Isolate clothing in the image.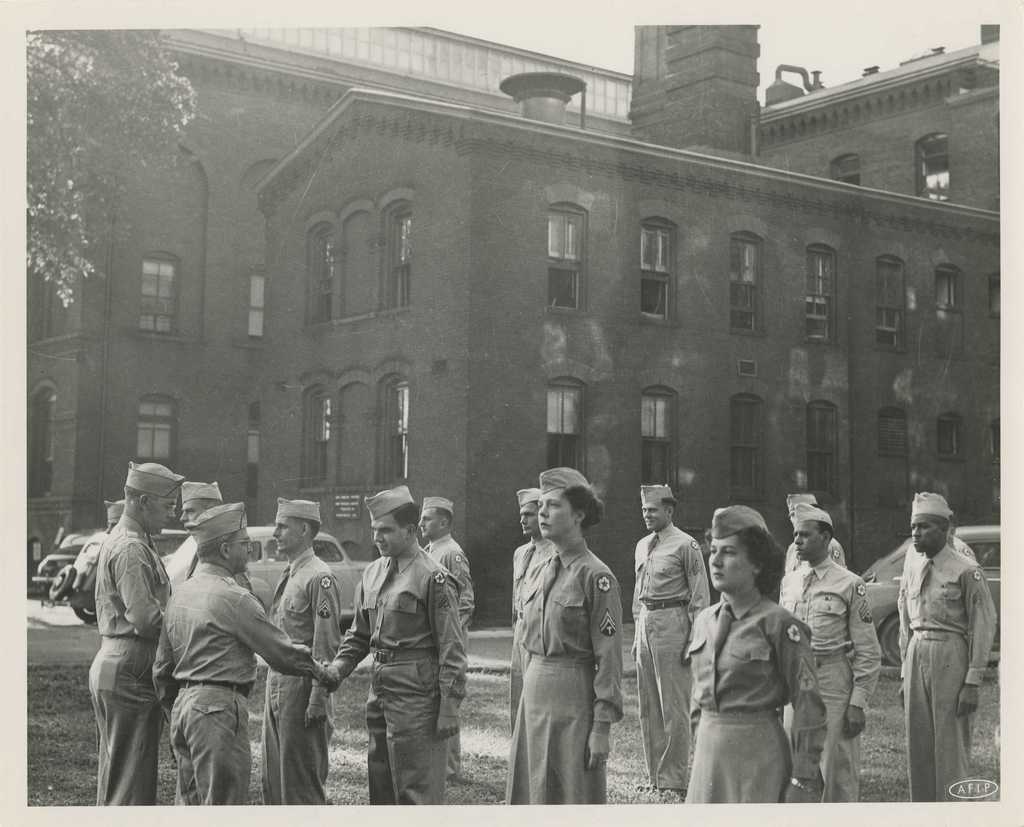
Isolated region: (422,529,476,792).
